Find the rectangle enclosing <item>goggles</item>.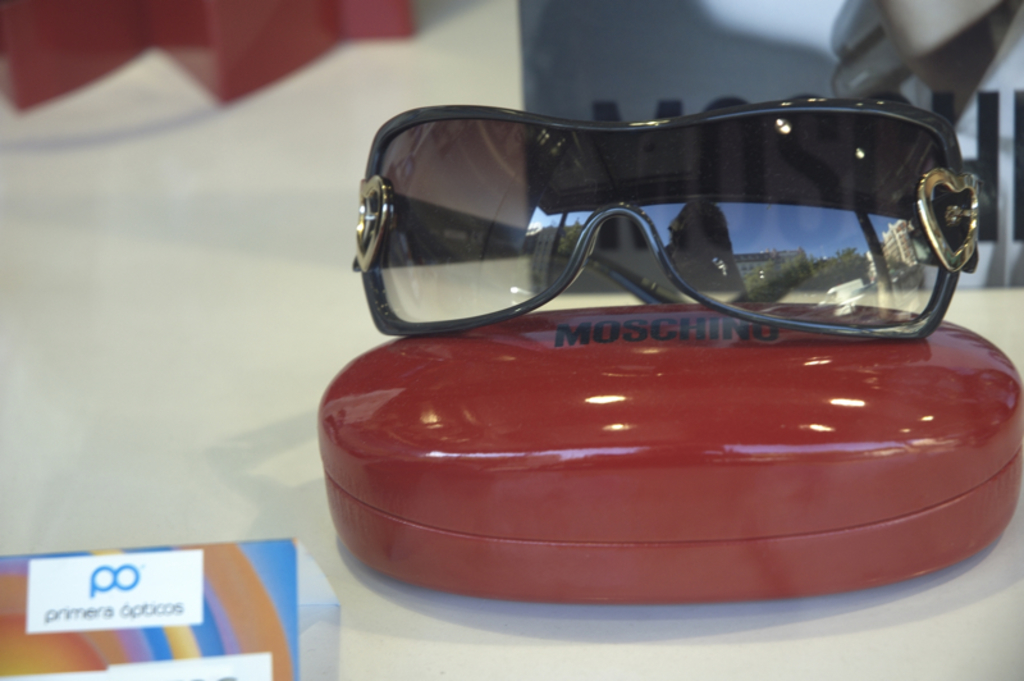
319,82,1010,360.
